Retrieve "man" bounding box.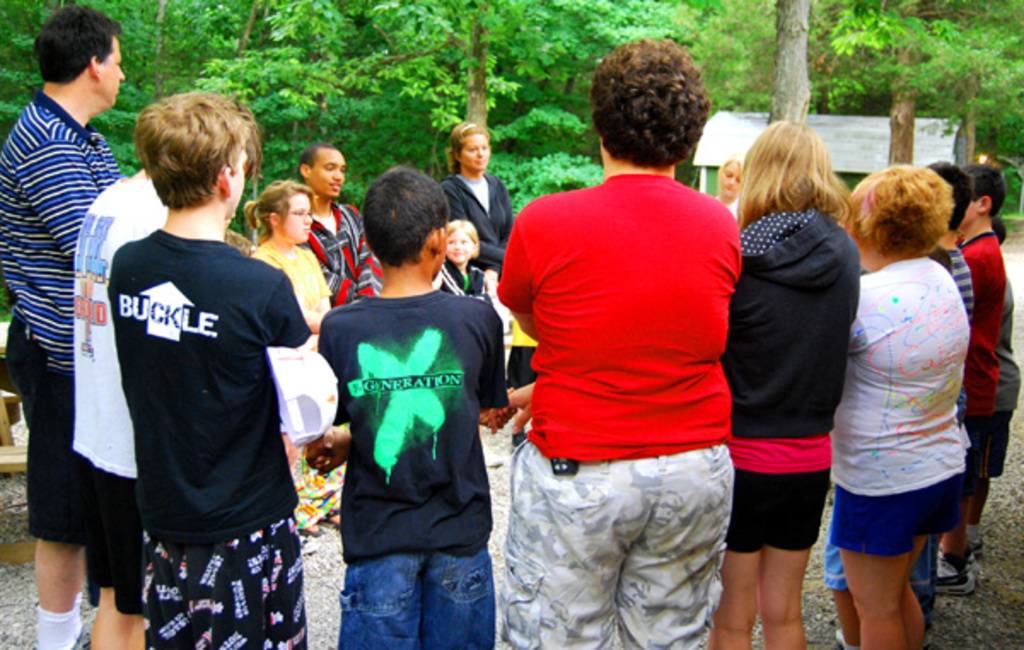
Bounding box: pyautogui.locateOnScreen(0, 7, 123, 648).
